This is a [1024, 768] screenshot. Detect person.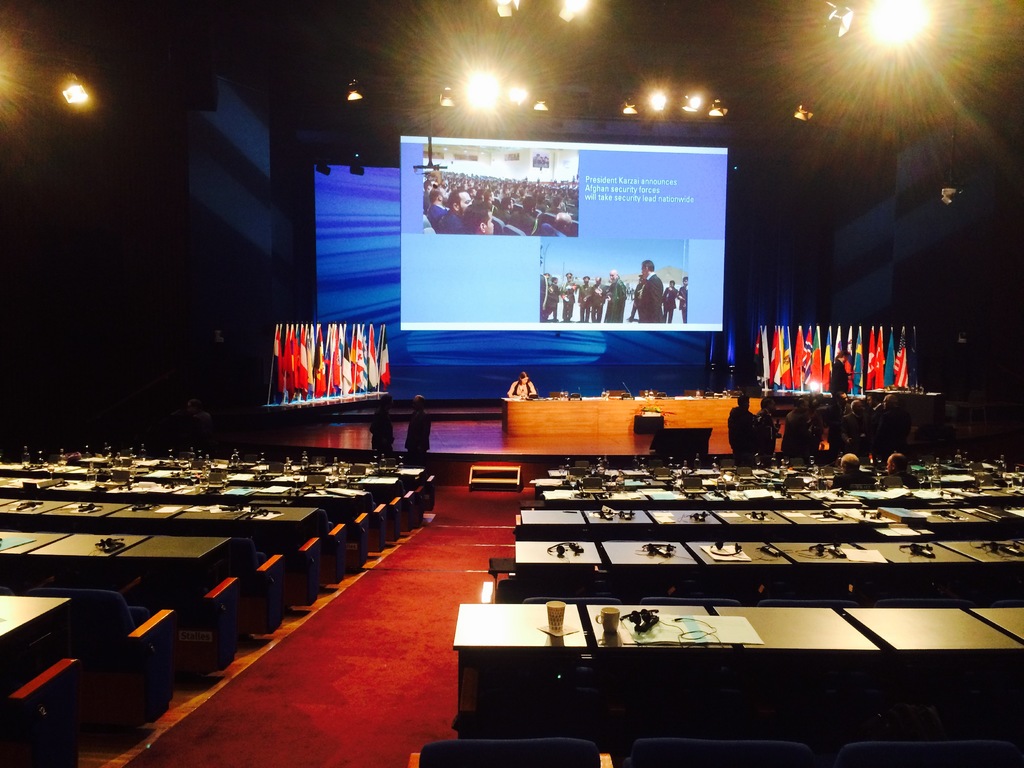
[left=676, top=276, right=687, bottom=321].
